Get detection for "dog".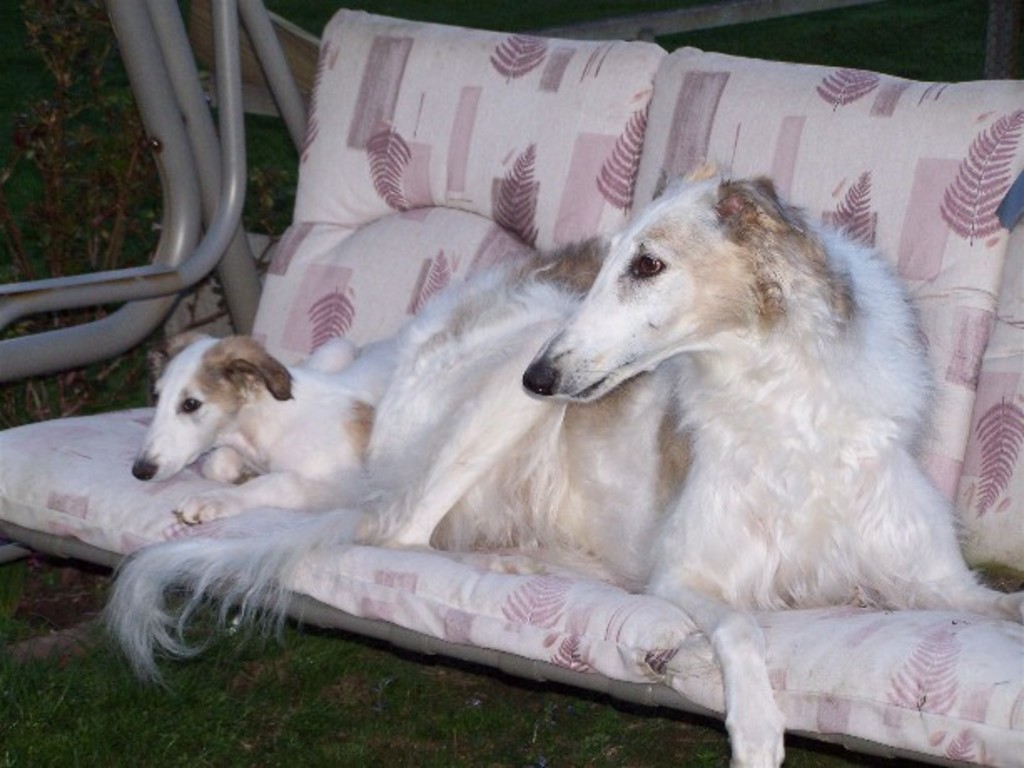
Detection: {"x1": 132, "y1": 332, "x2": 396, "y2": 528}.
